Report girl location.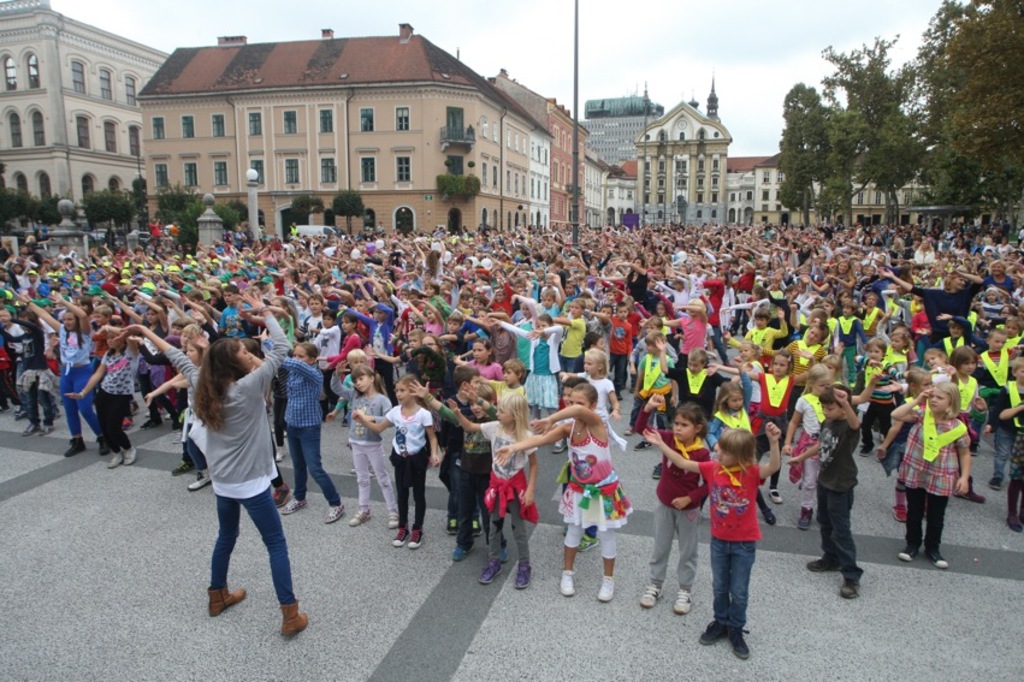
Report: x1=350, y1=378, x2=439, y2=546.
